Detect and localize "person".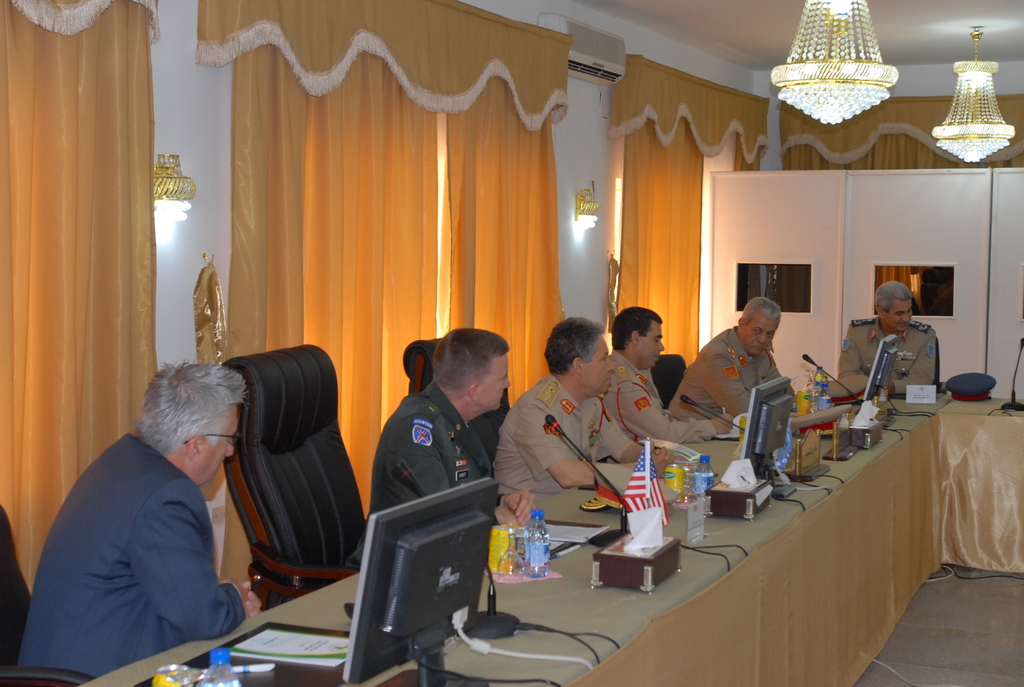
Localized at [669,294,801,424].
